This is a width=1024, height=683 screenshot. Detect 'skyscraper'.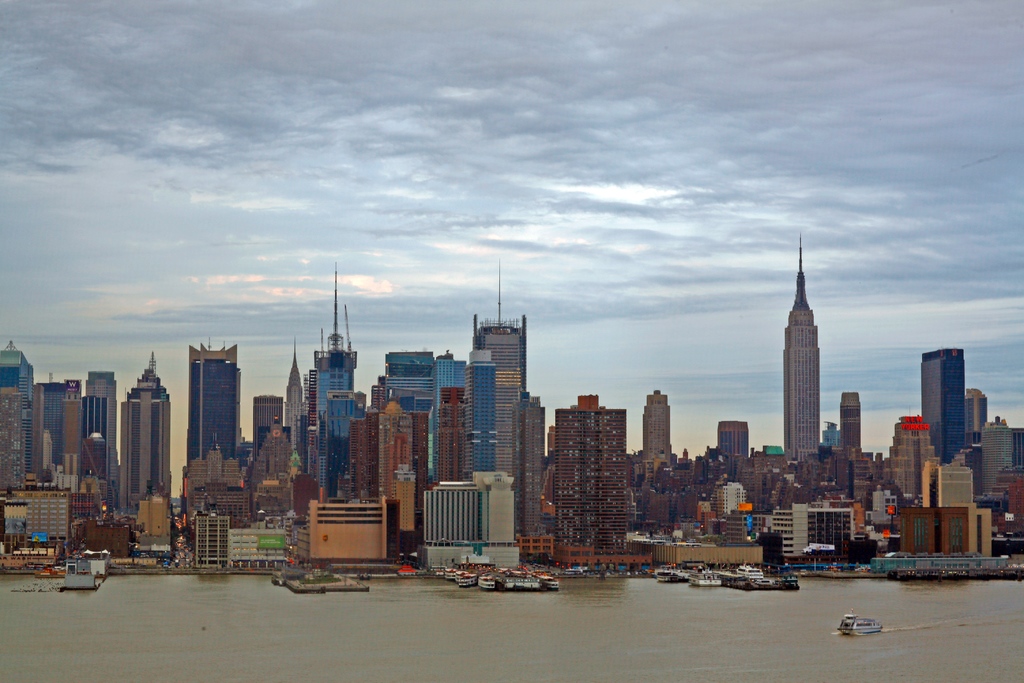
(x1=9, y1=481, x2=69, y2=548).
